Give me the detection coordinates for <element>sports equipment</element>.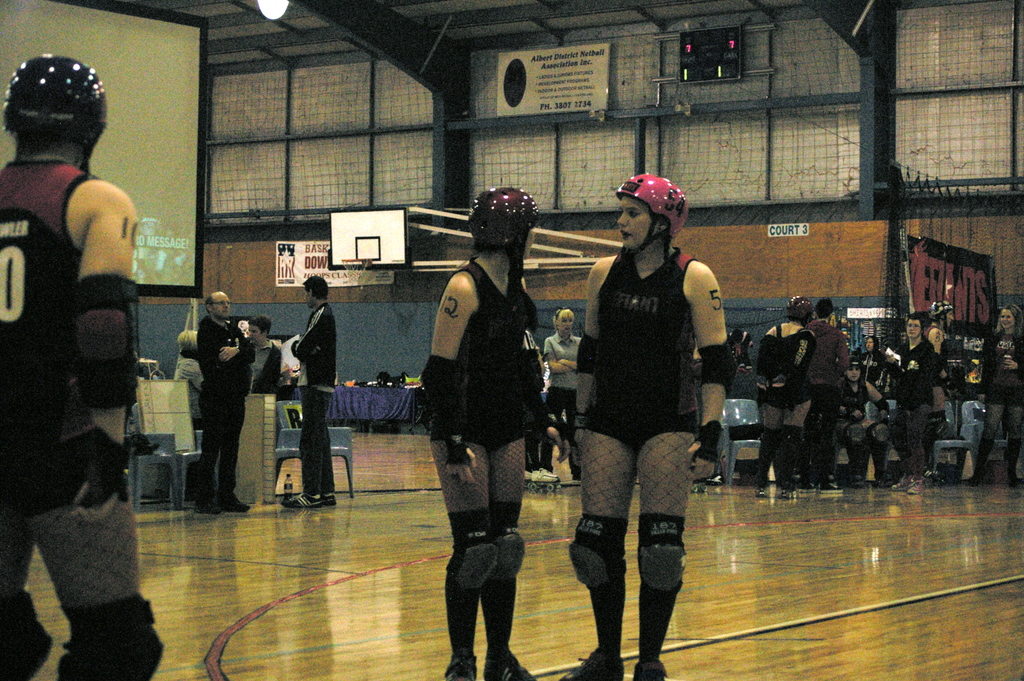
box=[567, 535, 626, 591].
